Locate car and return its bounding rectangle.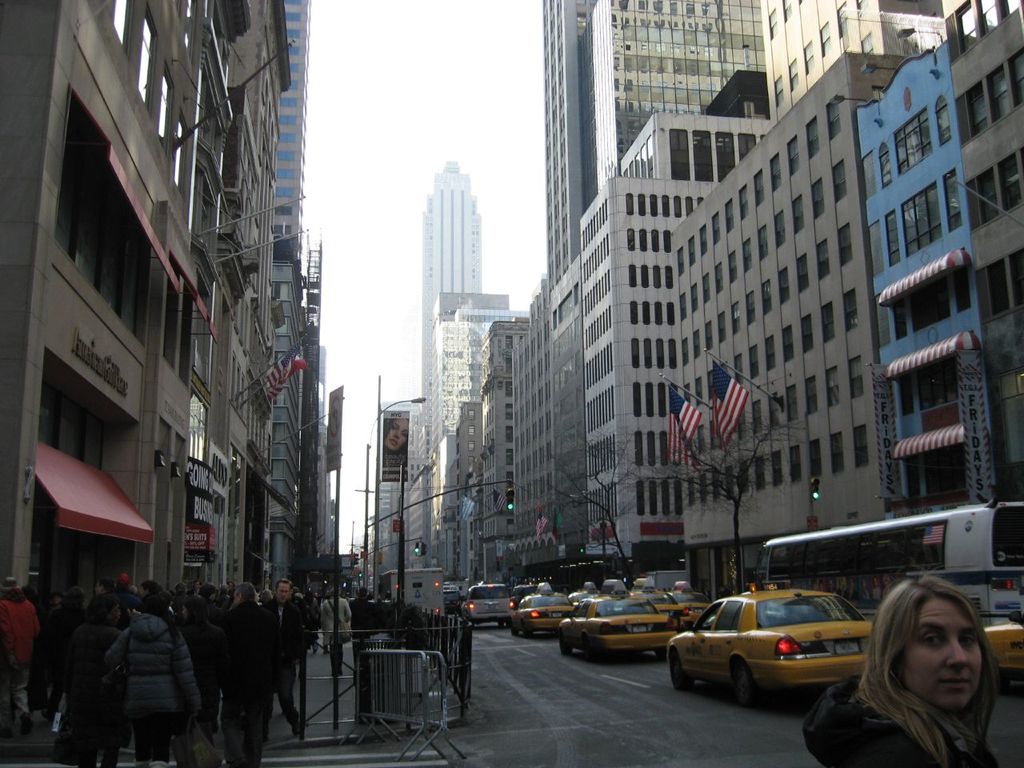
bbox=(982, 618, 1023, 694).
